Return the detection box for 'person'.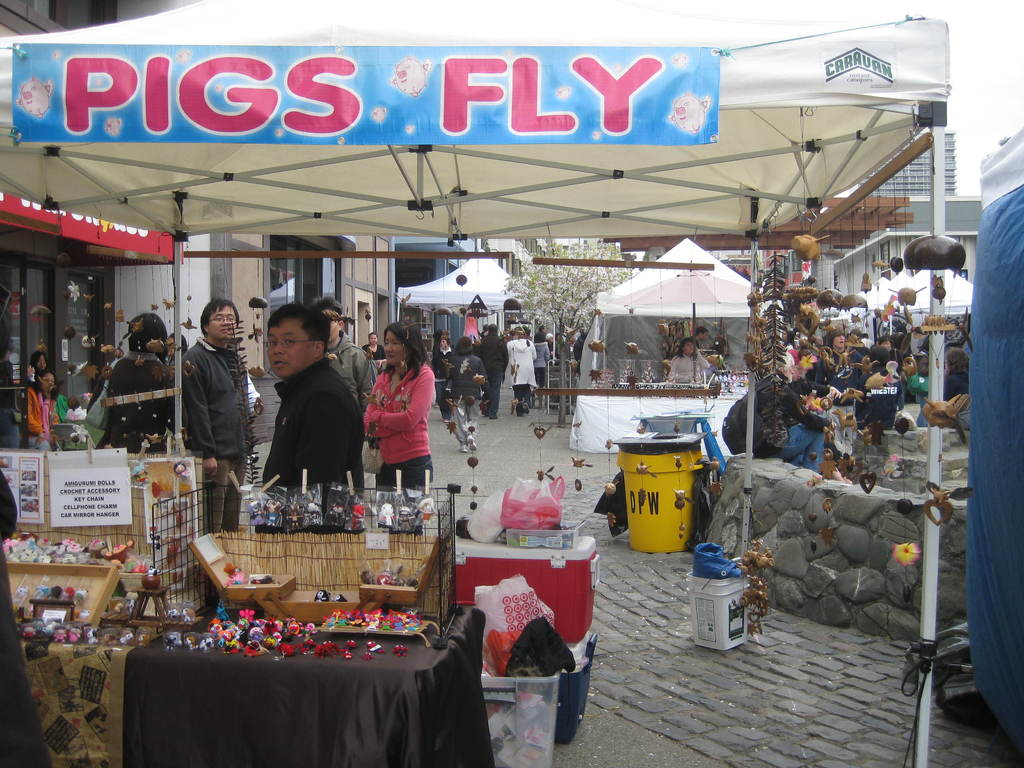
pyautogui.locateOnScreen(536, 315, 558, 348).
